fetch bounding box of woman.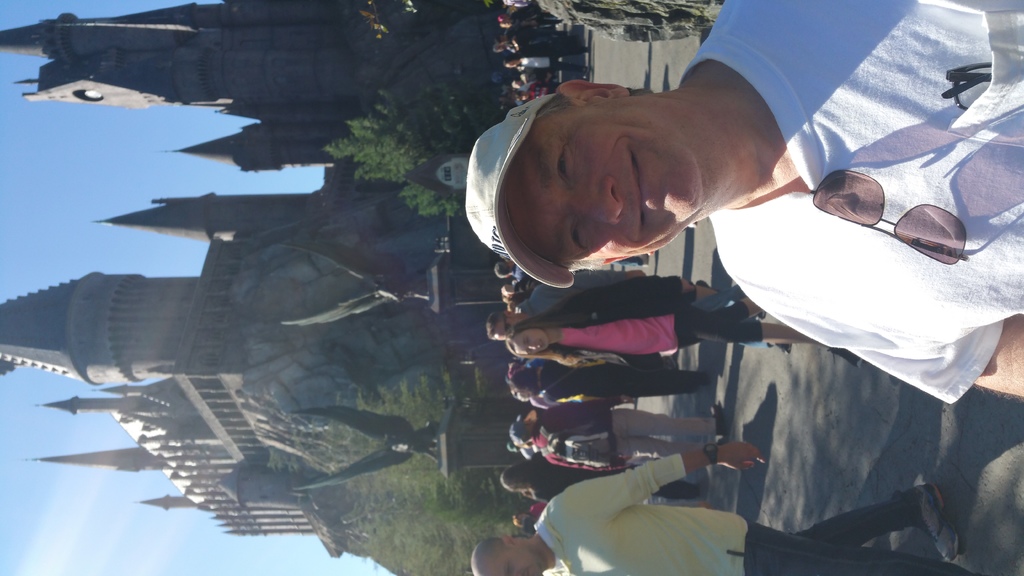
Bbox: (x1=499, y1=37, x2=590, y2=81).
